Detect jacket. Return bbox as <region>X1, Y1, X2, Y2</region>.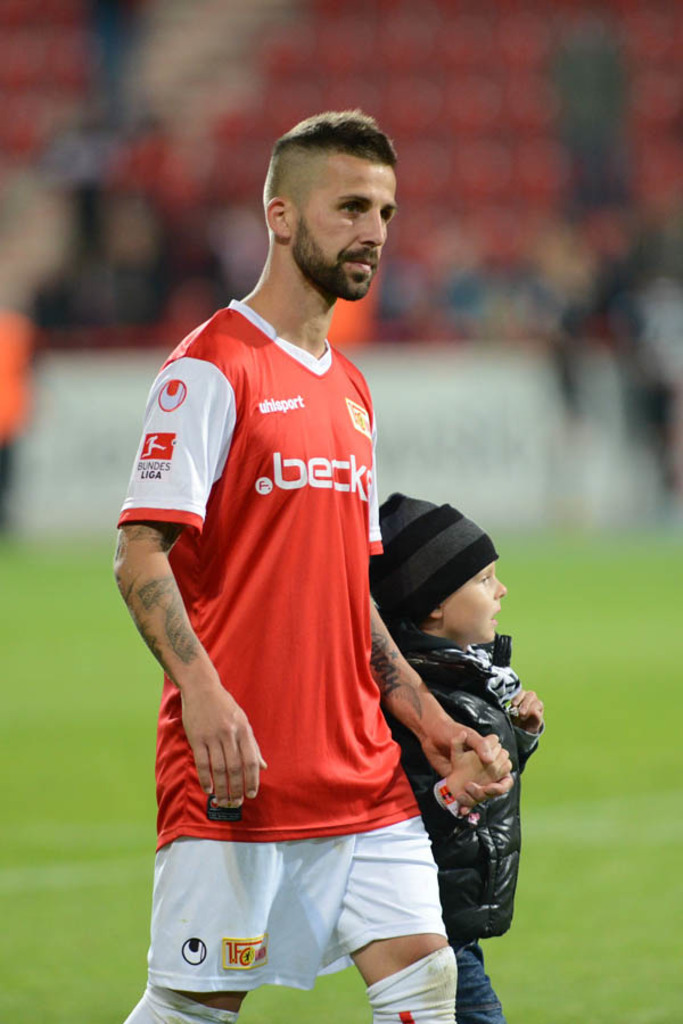
<region>380, 633, 540, 941</region>.
